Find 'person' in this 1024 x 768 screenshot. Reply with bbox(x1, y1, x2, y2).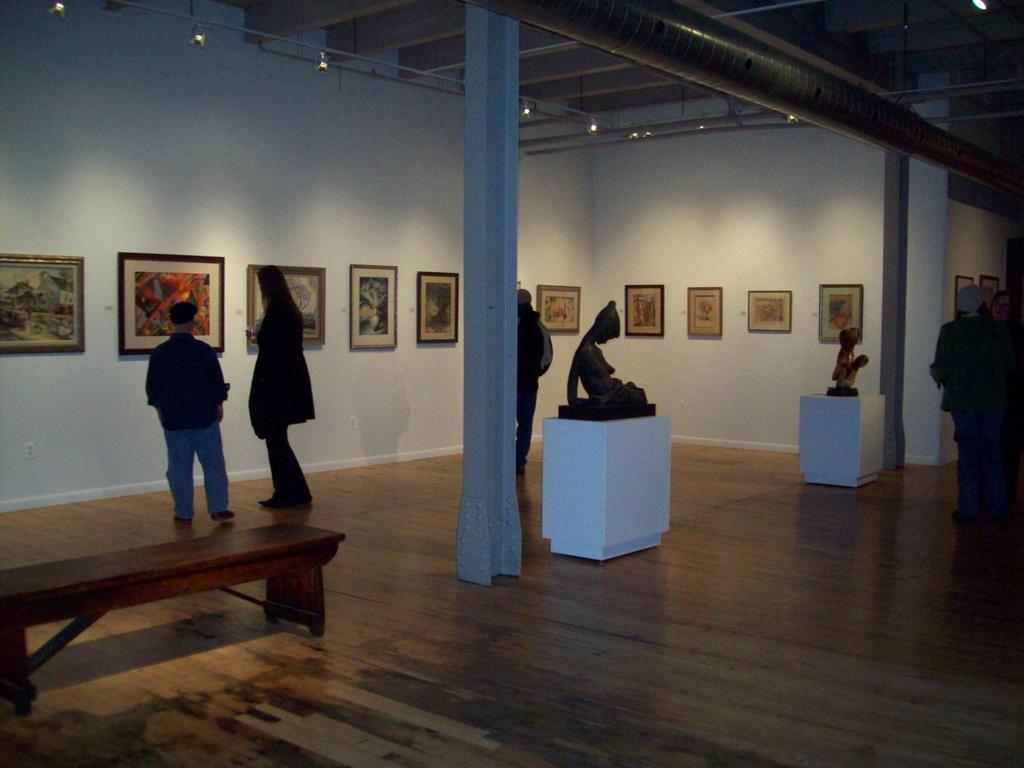
bbox(136, 290, 220, 529).
